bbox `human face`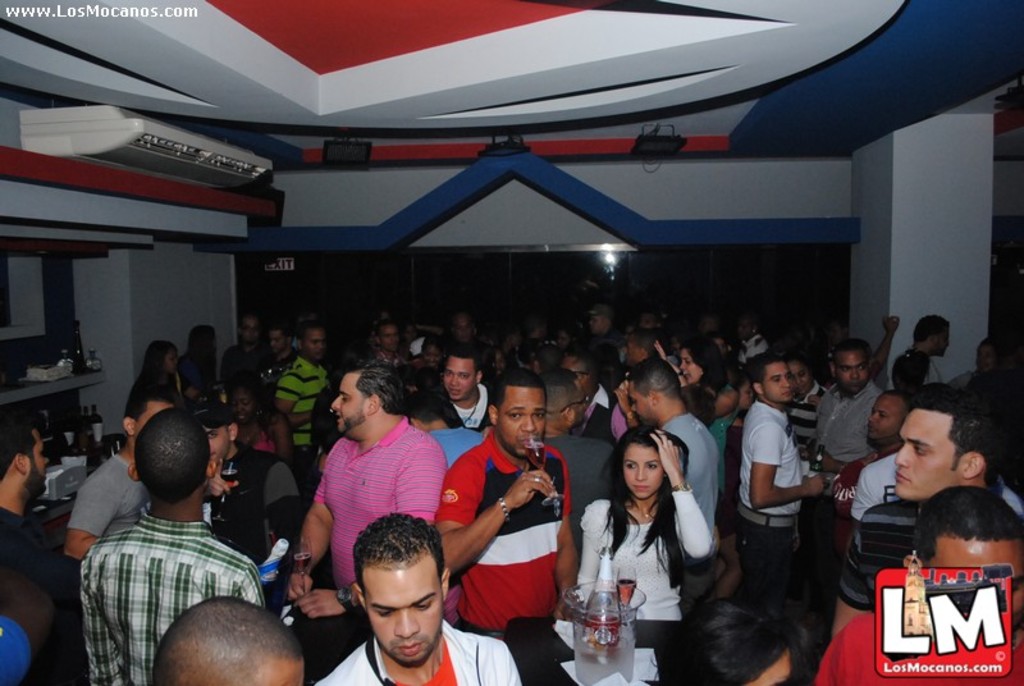
<region>420, 347, 439, 367</region>
